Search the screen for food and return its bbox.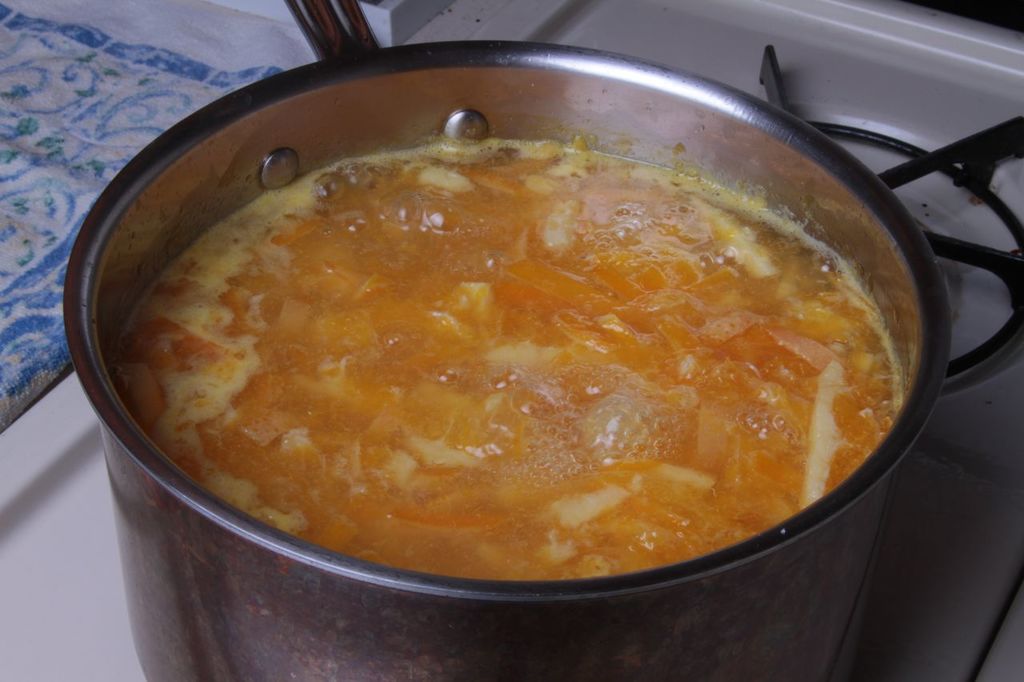
Found: {"x1": 122, "y1": 138, "x2": 898, "y2": 580}.
